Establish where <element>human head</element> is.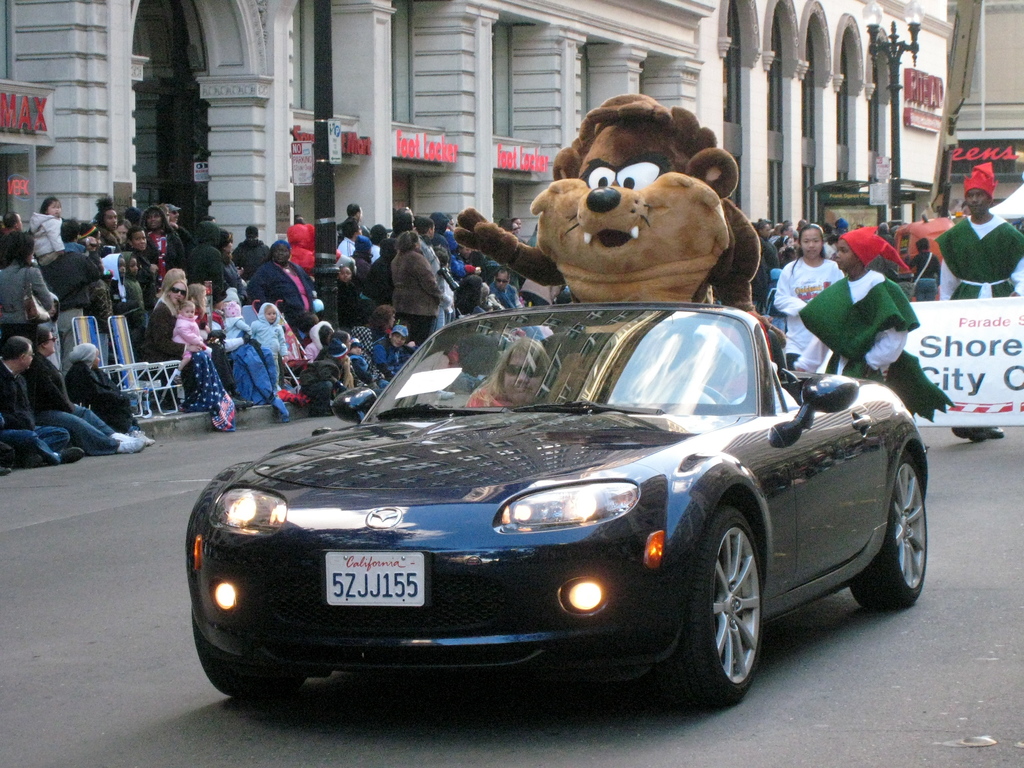
Established at box=[455, 243, 474, 260].
